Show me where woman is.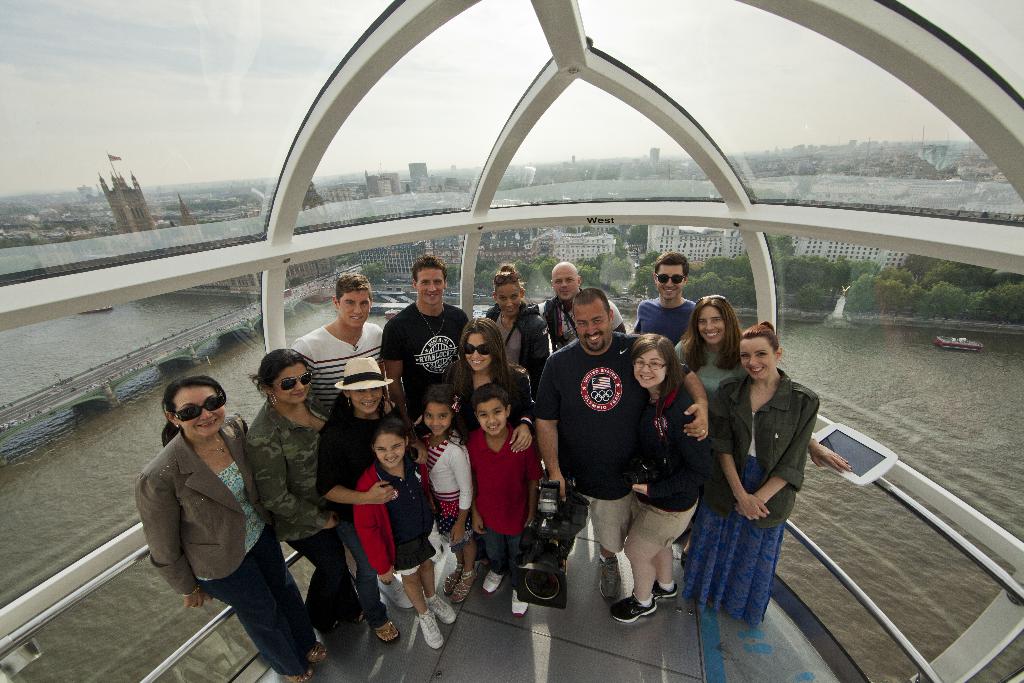
woman is at box(480, 263, 557, 375).
